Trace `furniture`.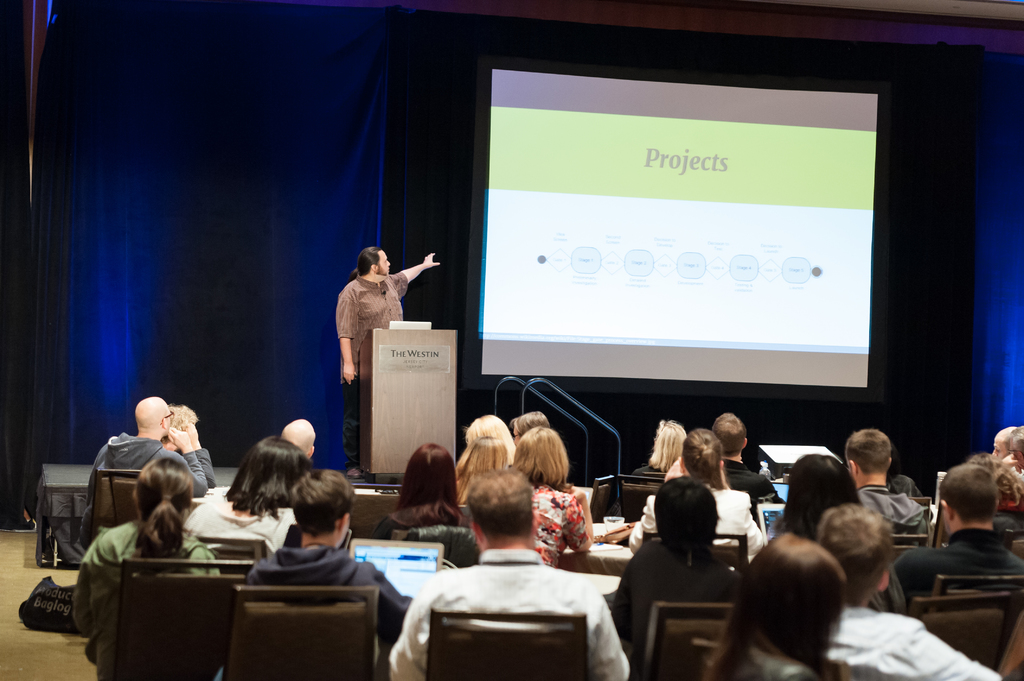
Traced to l=616, t=472, r=664, b=522.
